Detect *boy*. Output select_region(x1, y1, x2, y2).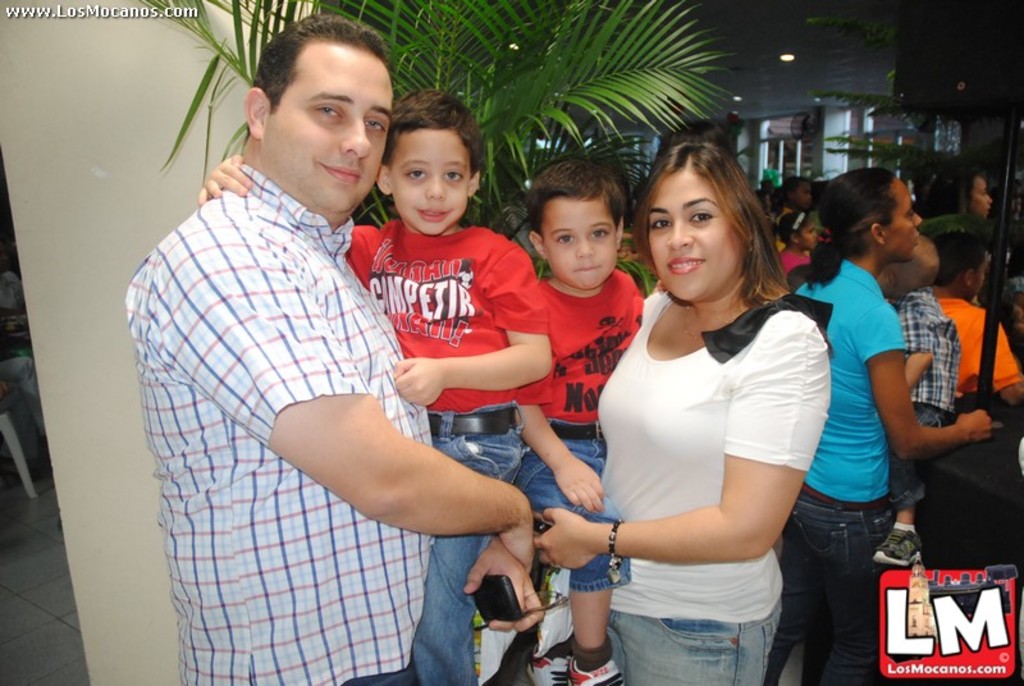
select_region(198, 88, 552, 685).
